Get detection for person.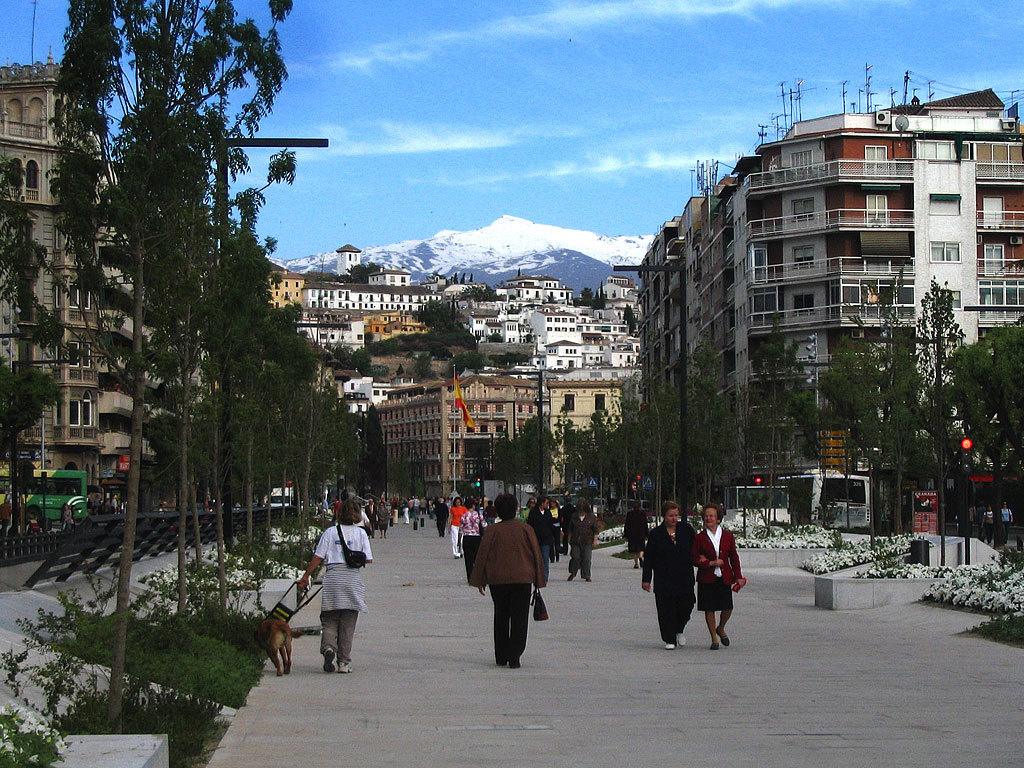
Detection: [639, 489, 696, 649].
